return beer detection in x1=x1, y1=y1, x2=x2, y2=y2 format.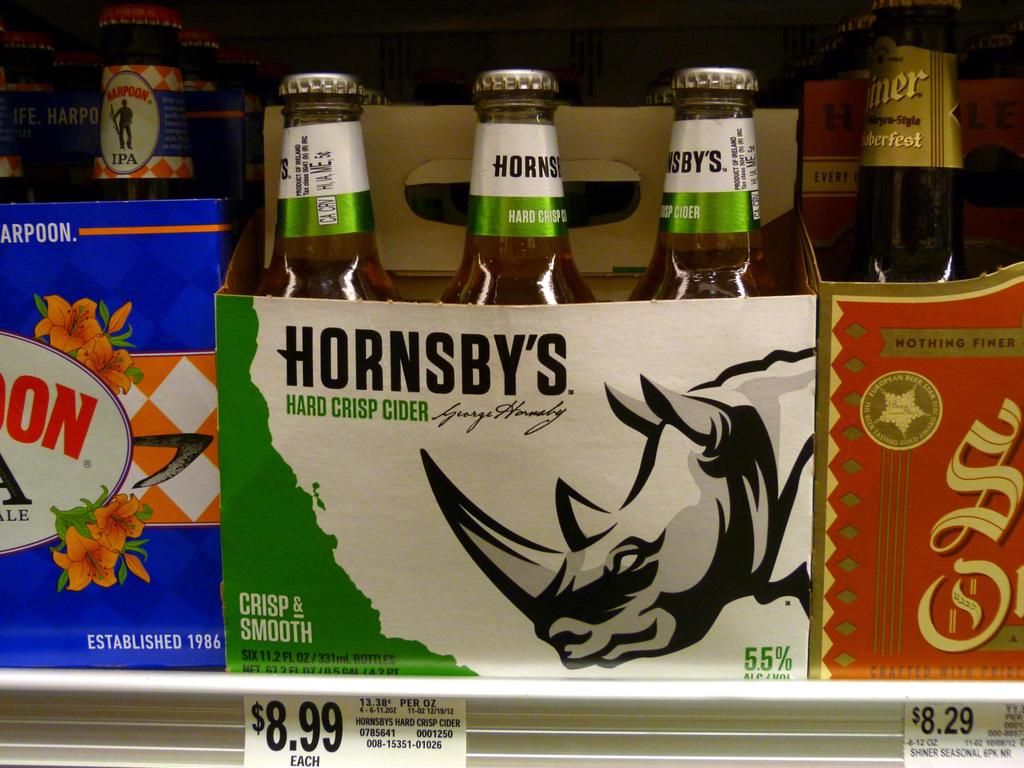
x1=436, y1=69, x2=600, y2=301.
